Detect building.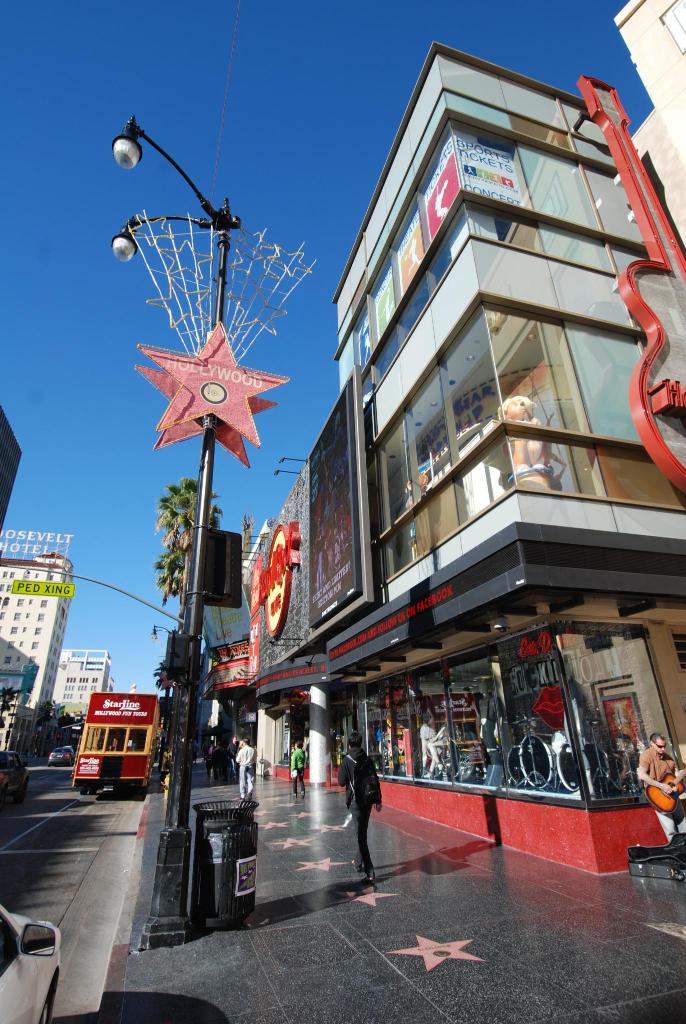
Detected at {"x1": 59, "y1": 652, "x2": 111, "y2": 717}.
